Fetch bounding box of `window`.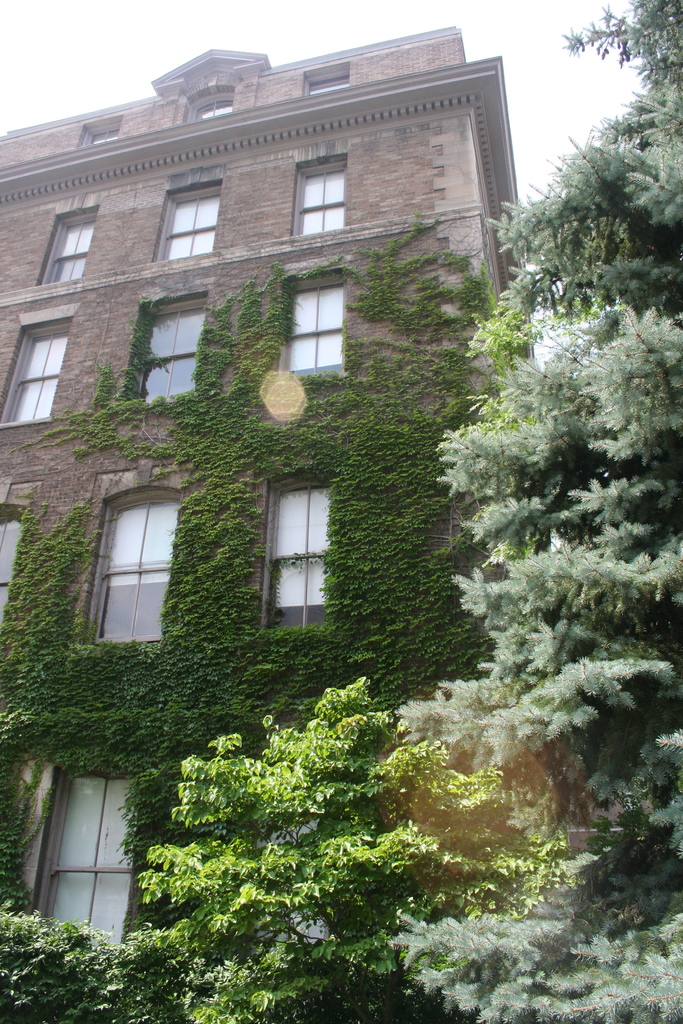
Bbox: box(42, 219, 99, 292).
